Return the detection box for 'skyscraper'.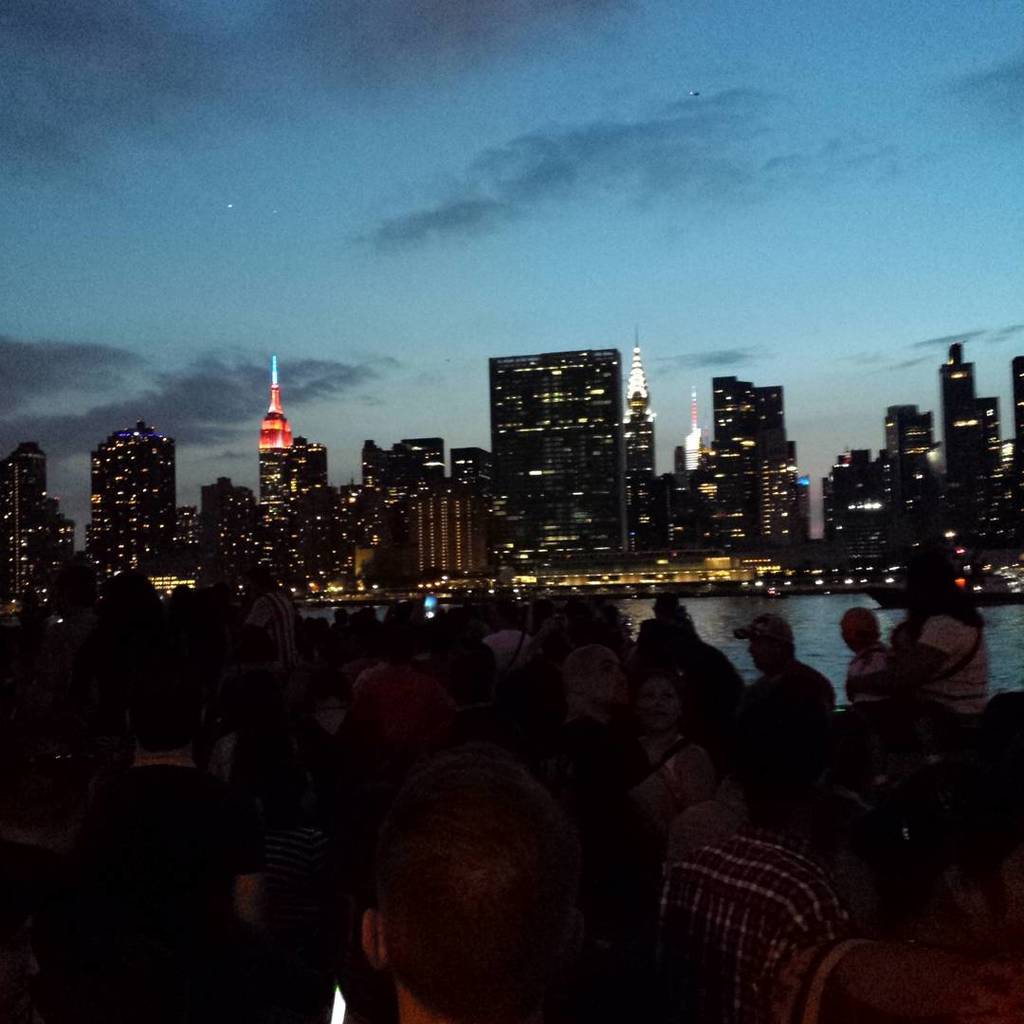
<box>704,375,782,561</box>.
